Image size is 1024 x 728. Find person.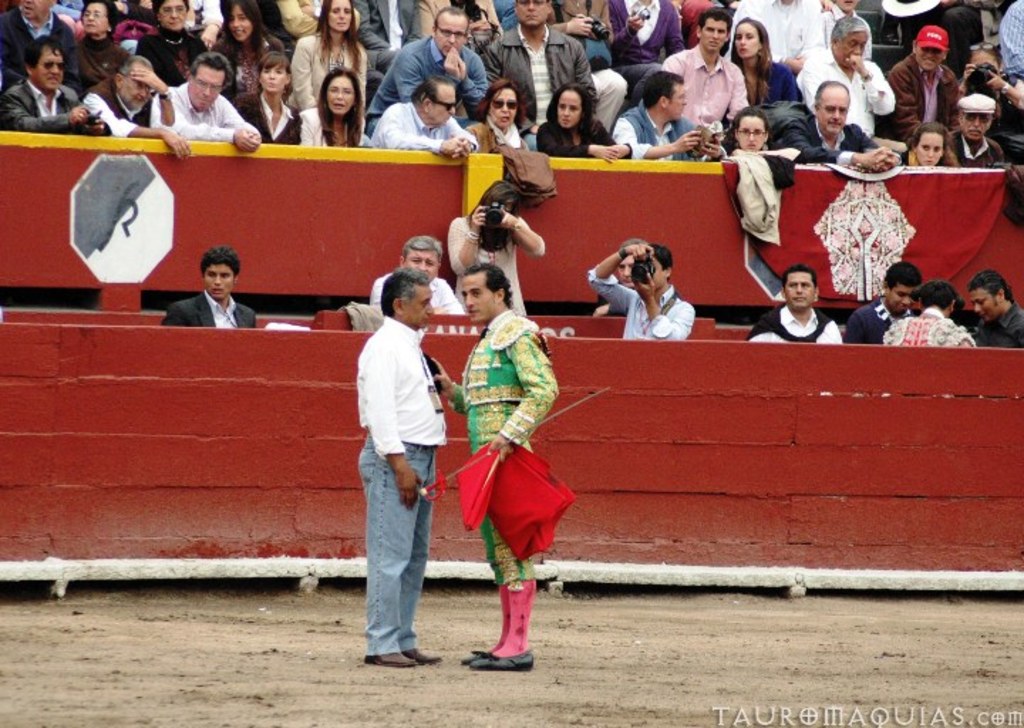
select_region(885, 276, 976, 350).
